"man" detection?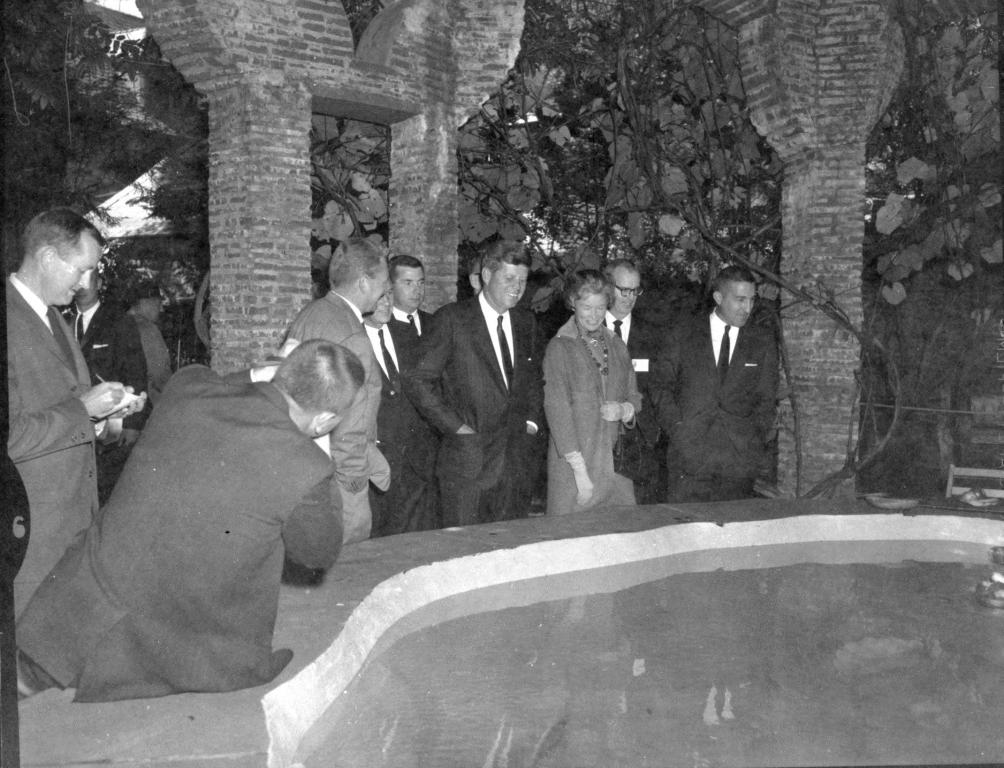
[272, 236, 390, 543]
